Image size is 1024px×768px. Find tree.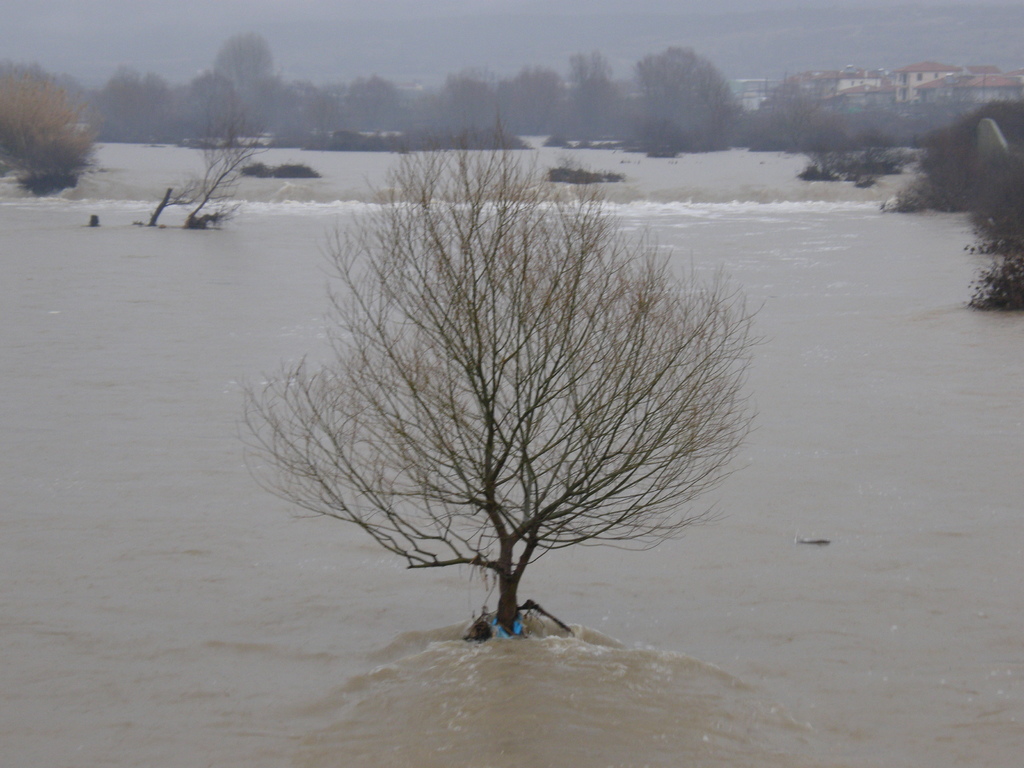
BBox(505, 61, 582, 131).
